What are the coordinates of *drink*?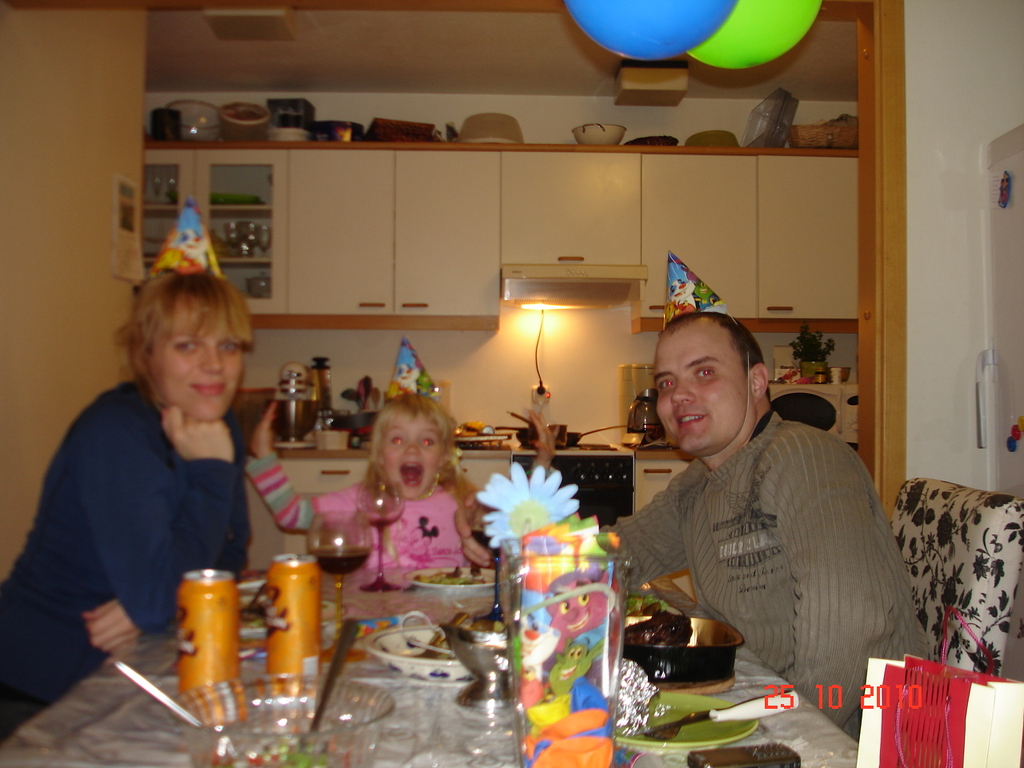
select_region(321, 549, 369, 573).
